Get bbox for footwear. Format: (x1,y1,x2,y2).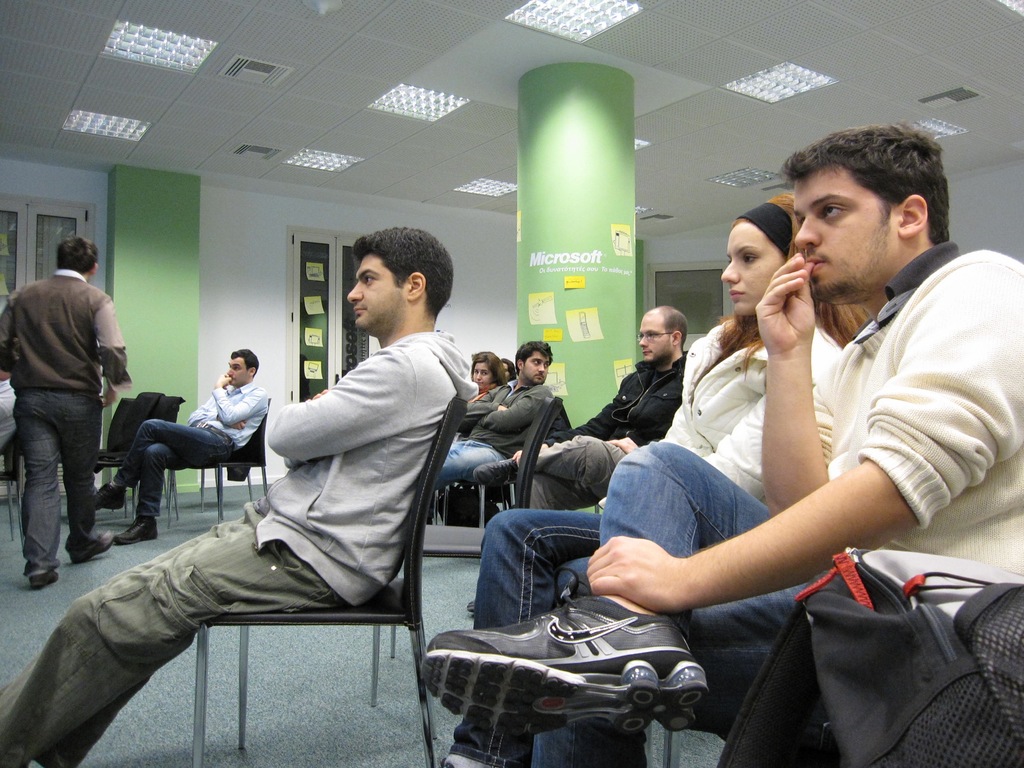
(62,528,122,565).
